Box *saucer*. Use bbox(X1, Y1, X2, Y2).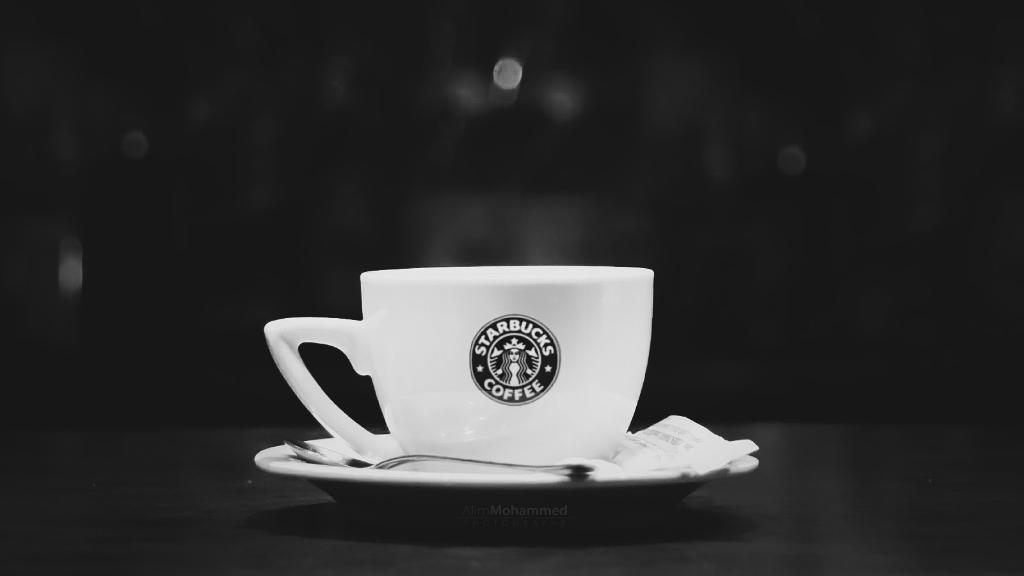
bbox(253, 434, 760, 525).
